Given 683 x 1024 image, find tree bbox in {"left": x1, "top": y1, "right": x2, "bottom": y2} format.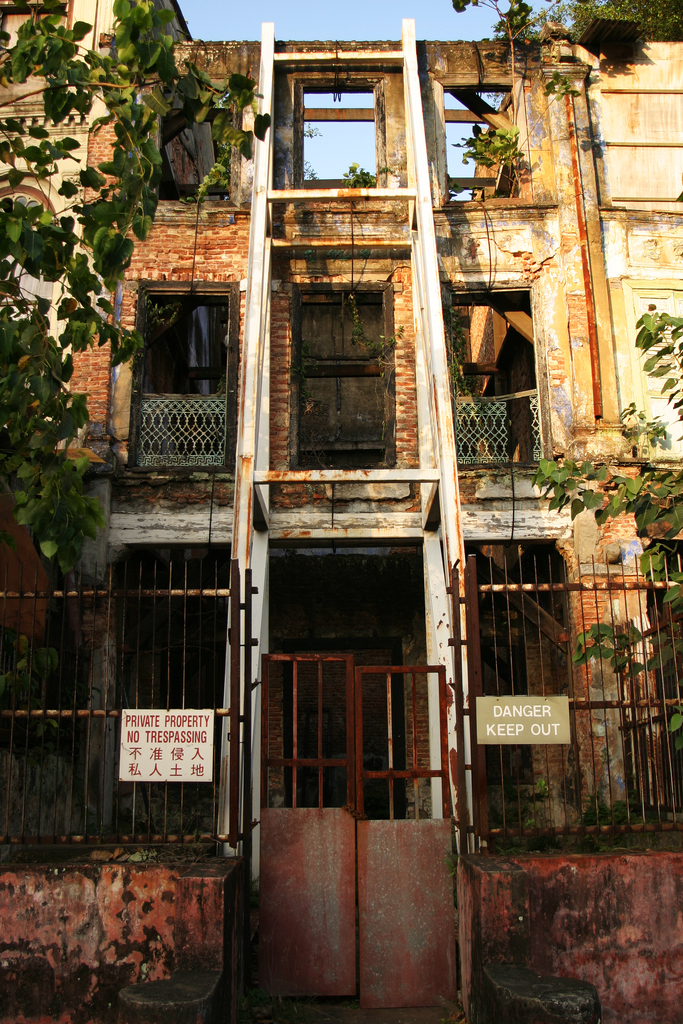
{"left": 15, "top": 42, "right": 223, "bottom": 523}.
